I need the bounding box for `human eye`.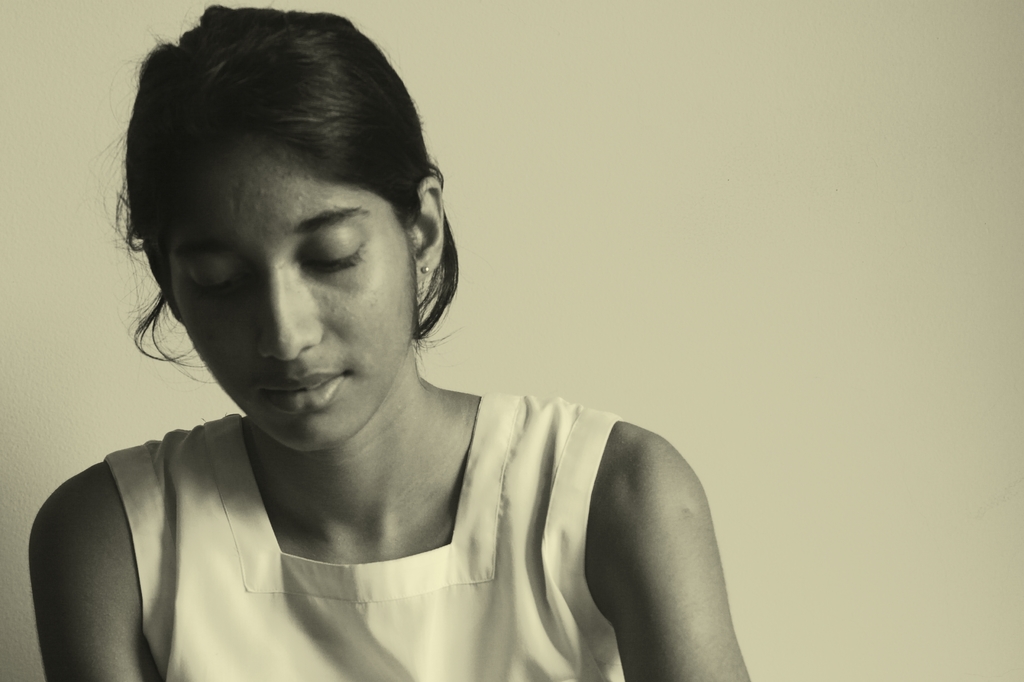
Here it is: box=[184, 263, 240, 299].
